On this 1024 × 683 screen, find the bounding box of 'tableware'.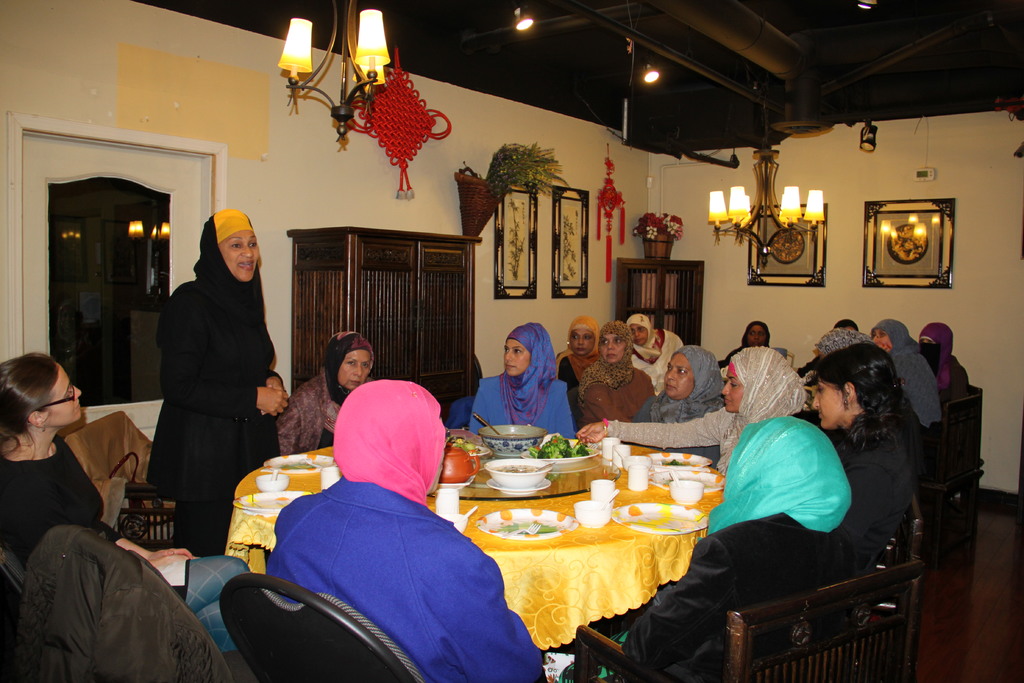
Bounding box: l=486, t=476, r=544, b=496.
